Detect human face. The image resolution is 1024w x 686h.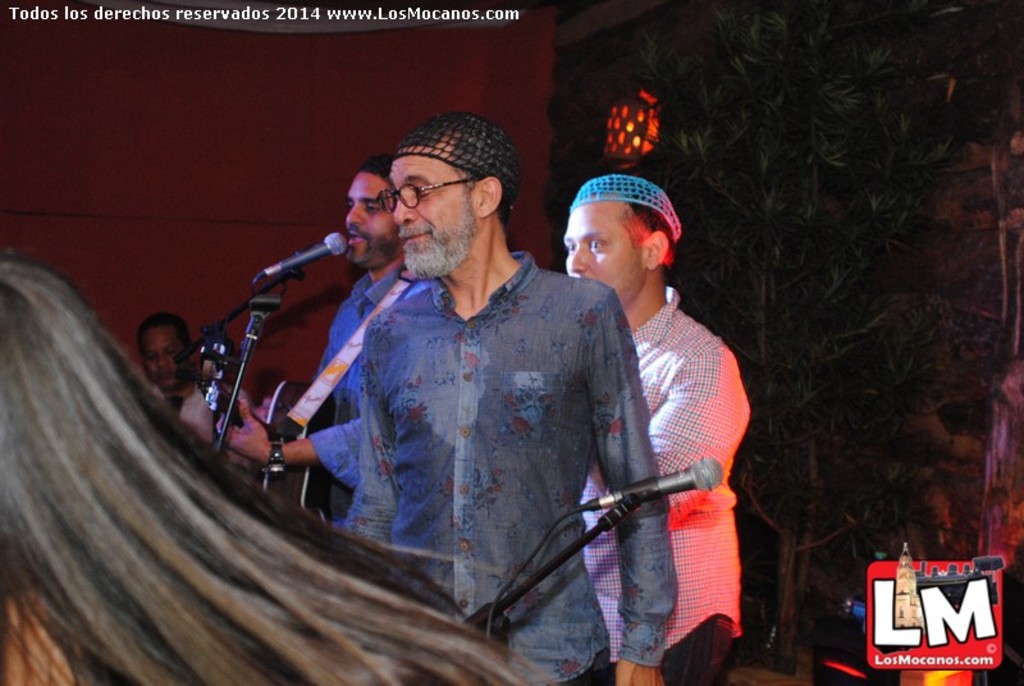
141, 323, 192, 390.
